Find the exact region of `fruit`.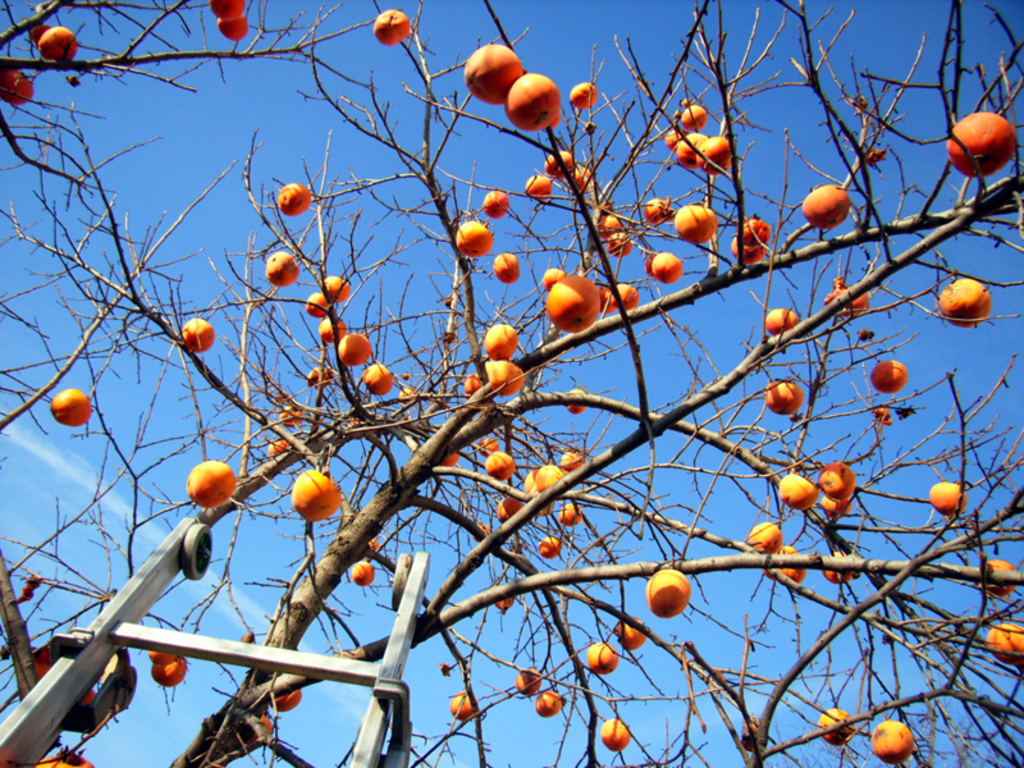
Exact region: (598, 717, 631, 756).
